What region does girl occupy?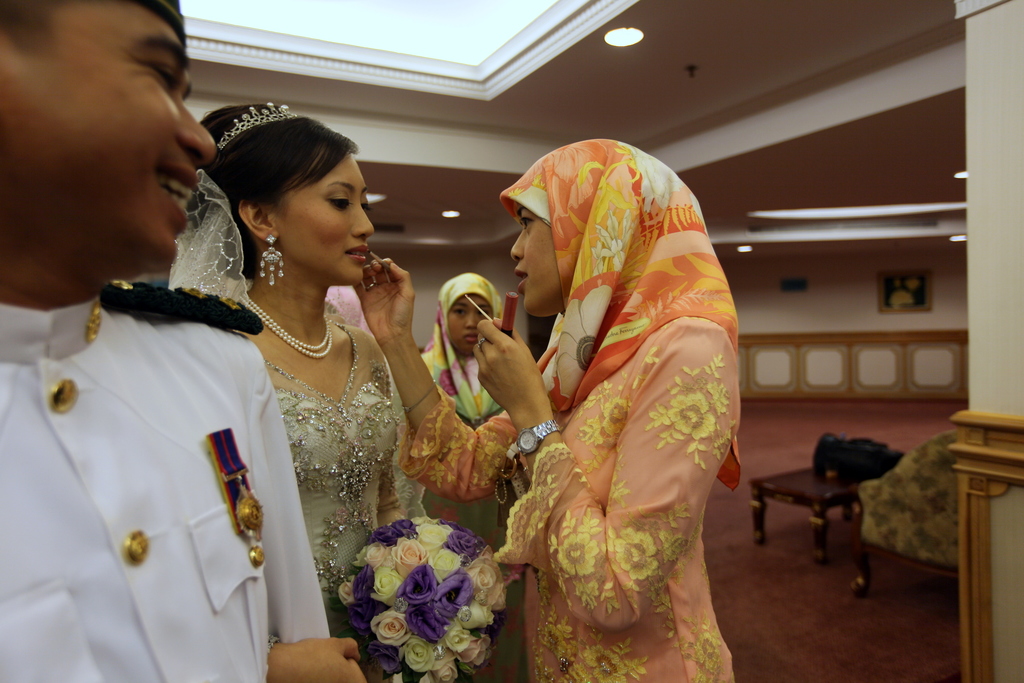
(171,104,422,682).
